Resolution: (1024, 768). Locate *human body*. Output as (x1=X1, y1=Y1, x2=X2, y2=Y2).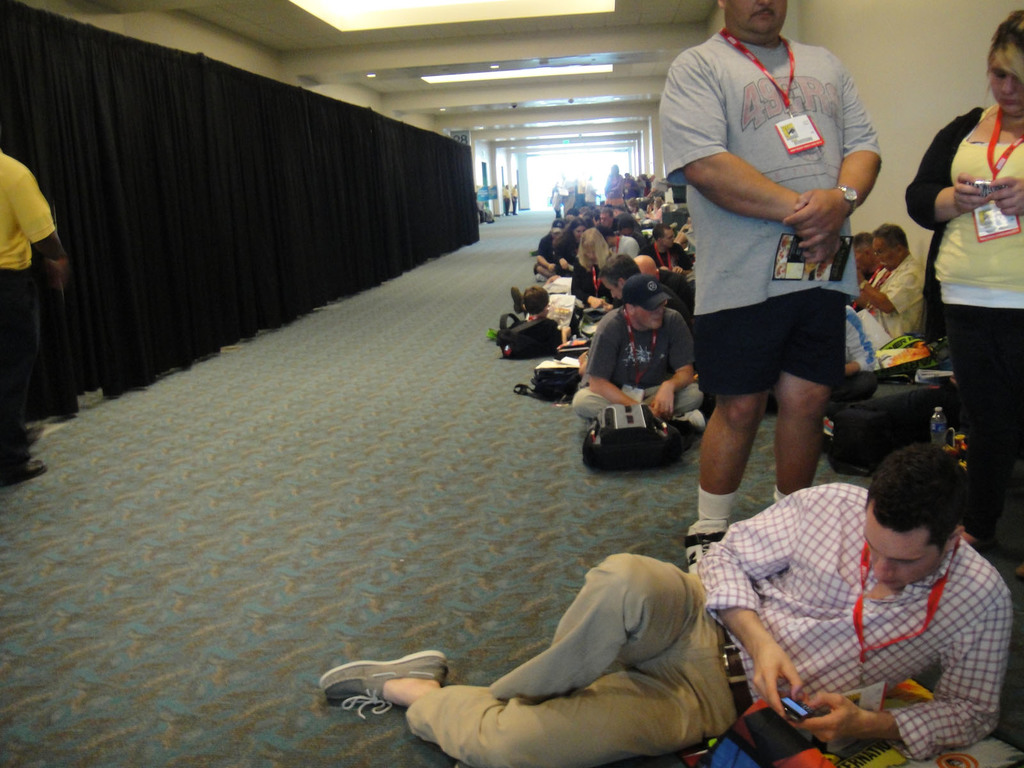
(x1=909, y1=6, x2=1023, y2=568).
